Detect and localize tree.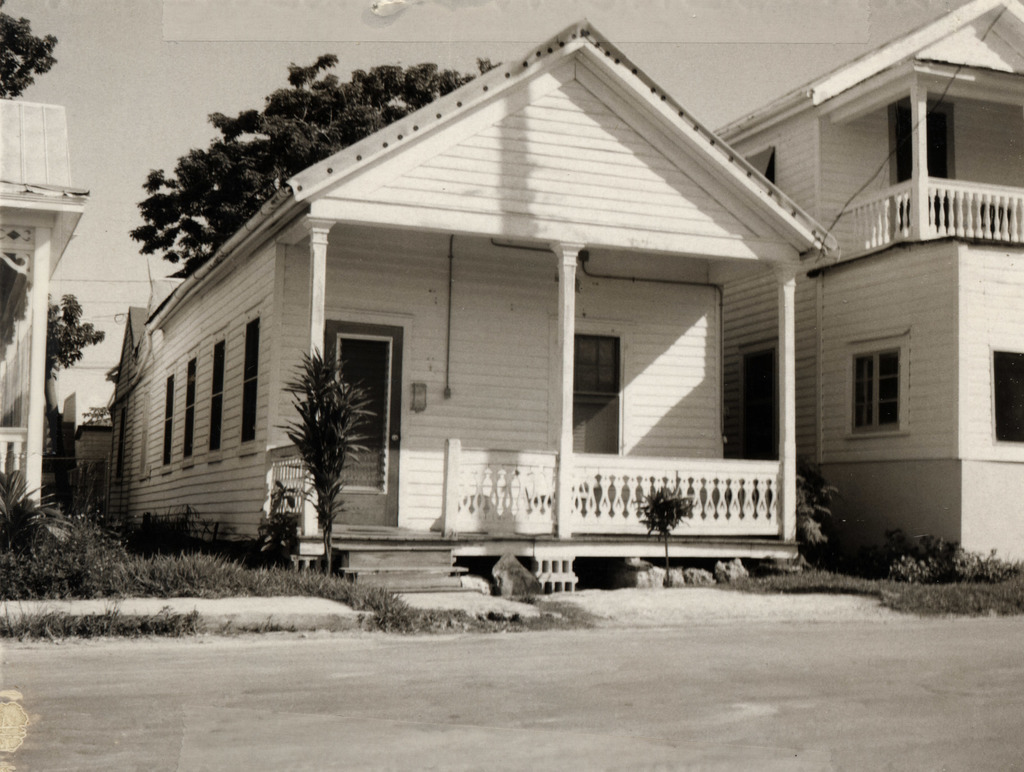
Localized at 0:3:60:102.
